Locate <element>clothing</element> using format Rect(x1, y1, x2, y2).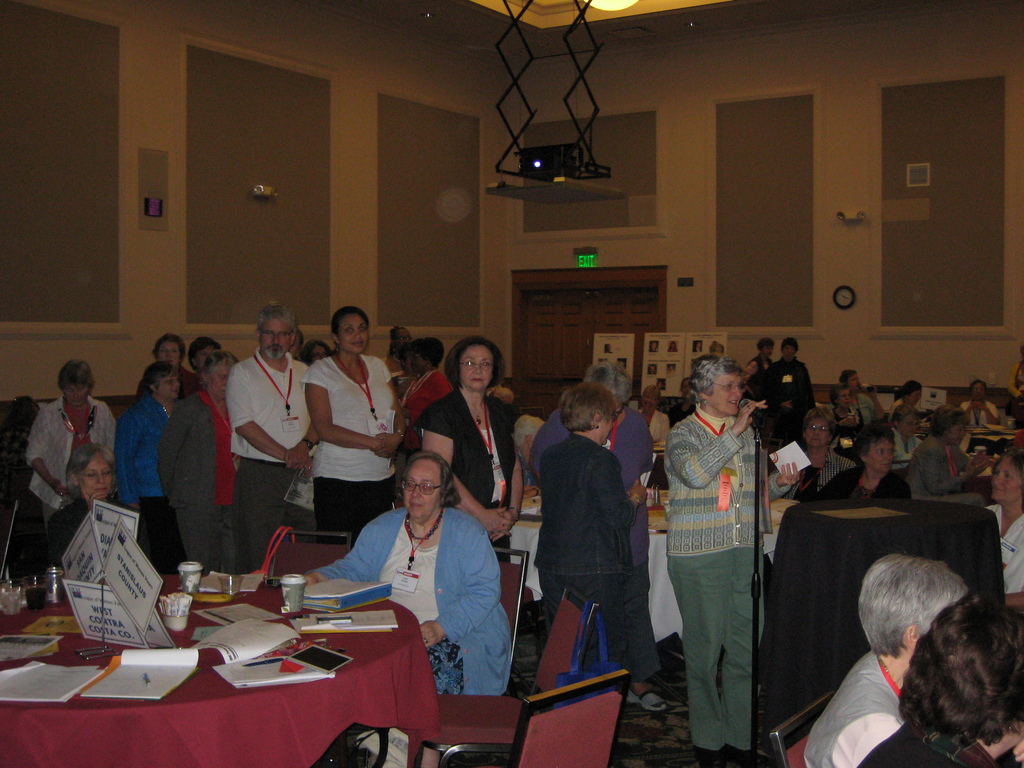
Rect(824, 475, 912, 493).
